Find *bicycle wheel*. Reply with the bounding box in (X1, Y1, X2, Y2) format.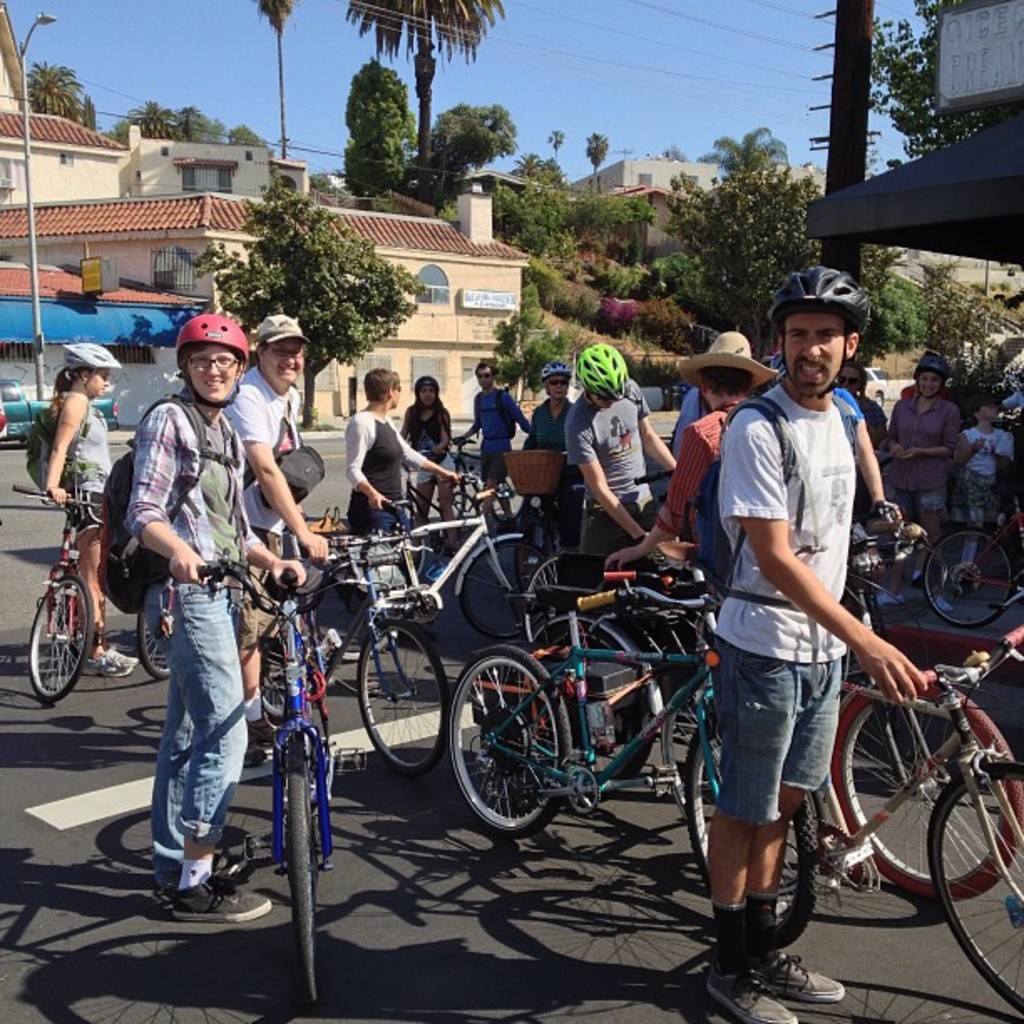
(132, 576, 179, 681).
